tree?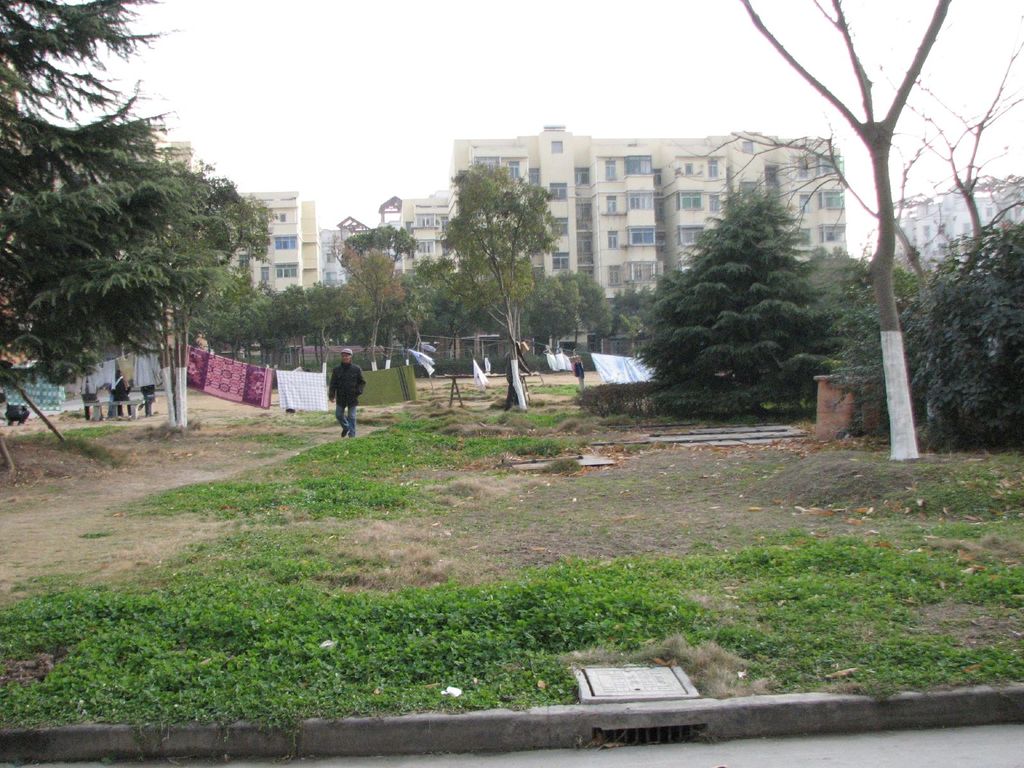
<box>905,212,1023,461</box>
